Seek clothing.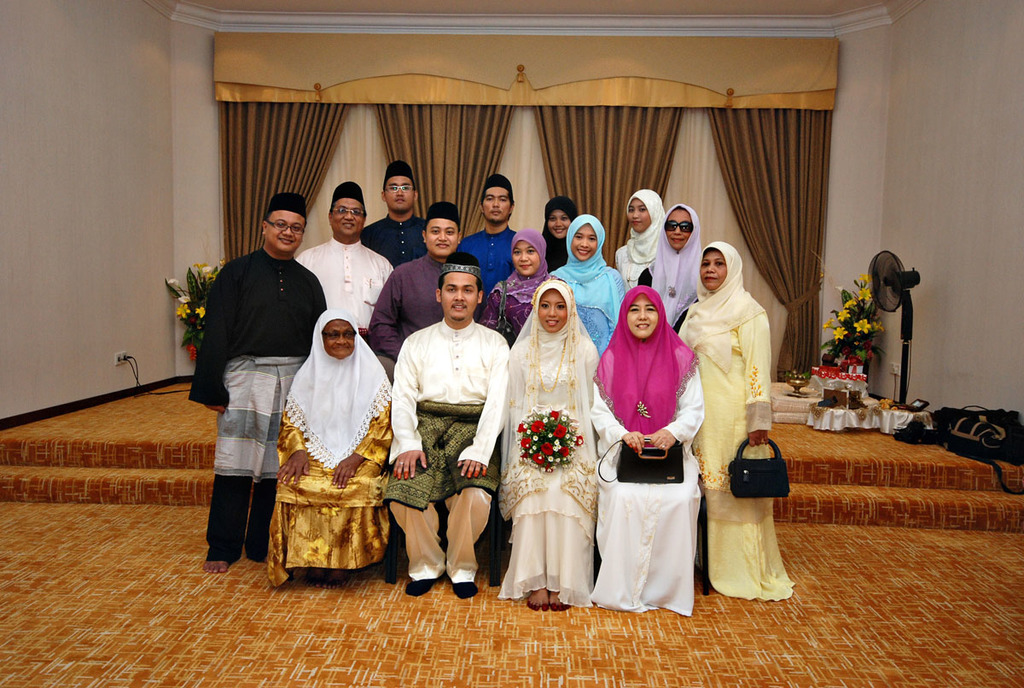
box=[588, 319, 694, 585].
